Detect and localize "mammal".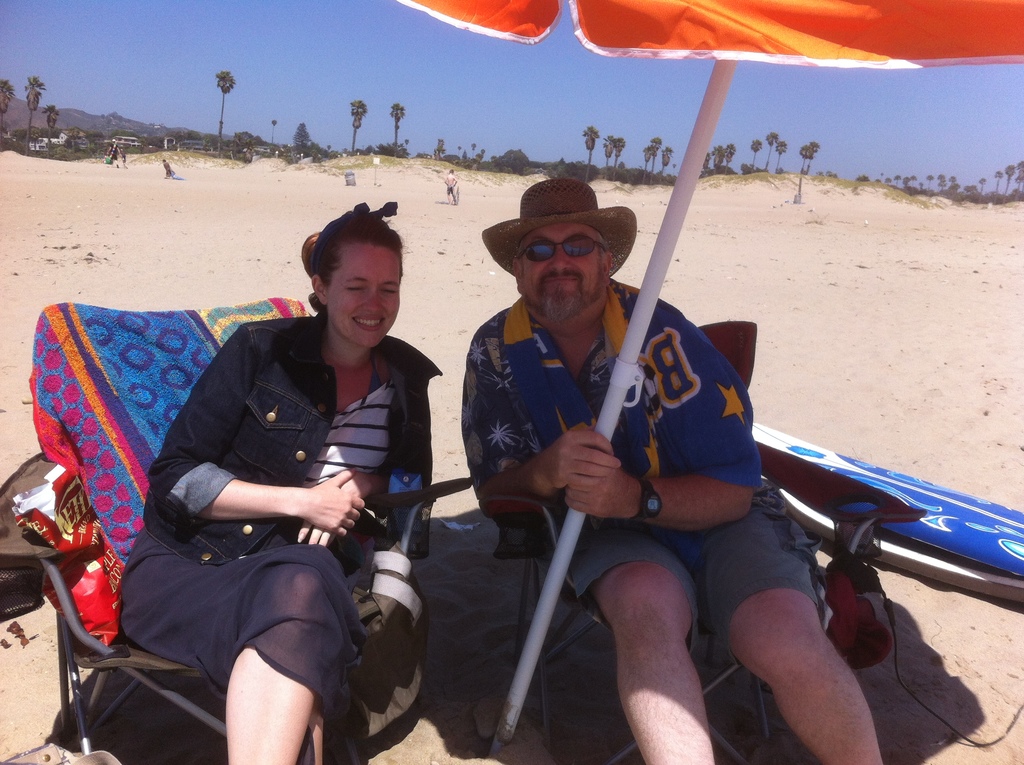
Localized at Rect(442, 166, 457, 204).
